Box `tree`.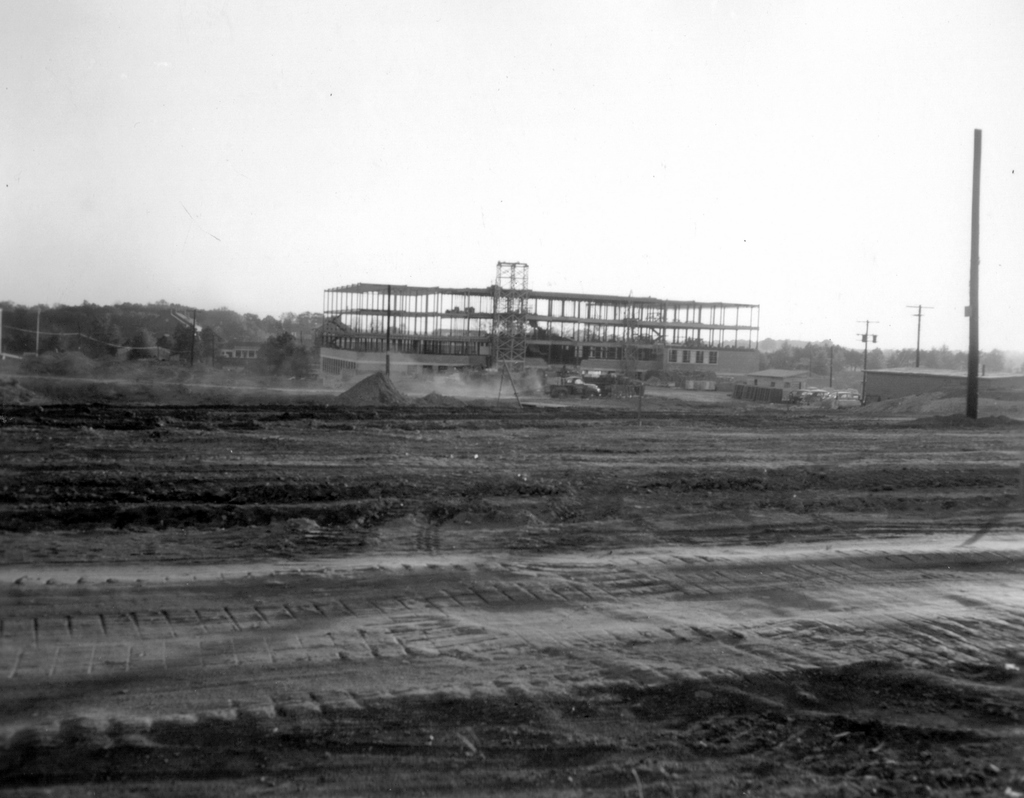
286/351/314/389.
